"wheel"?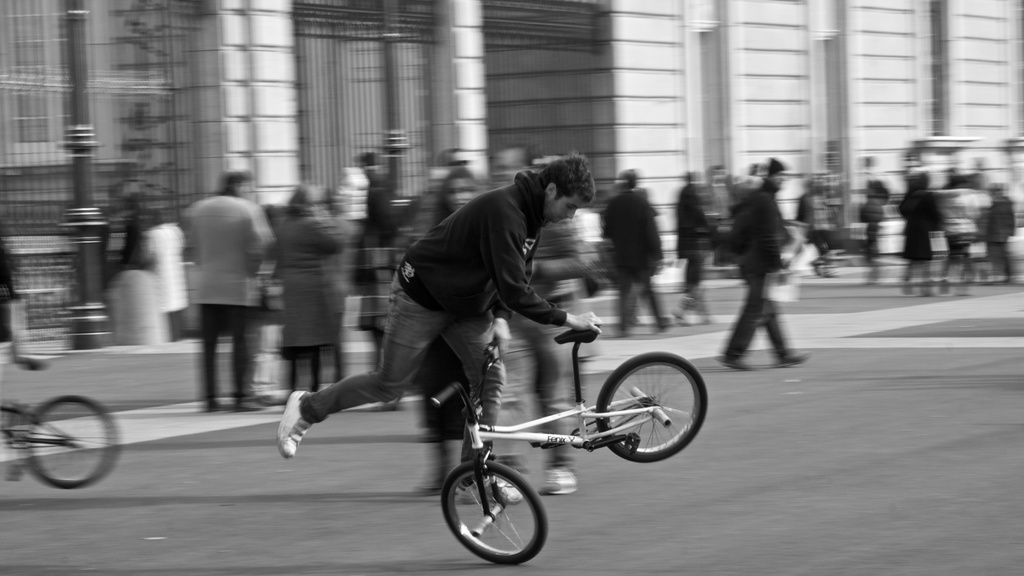
[598,351,700,456]
